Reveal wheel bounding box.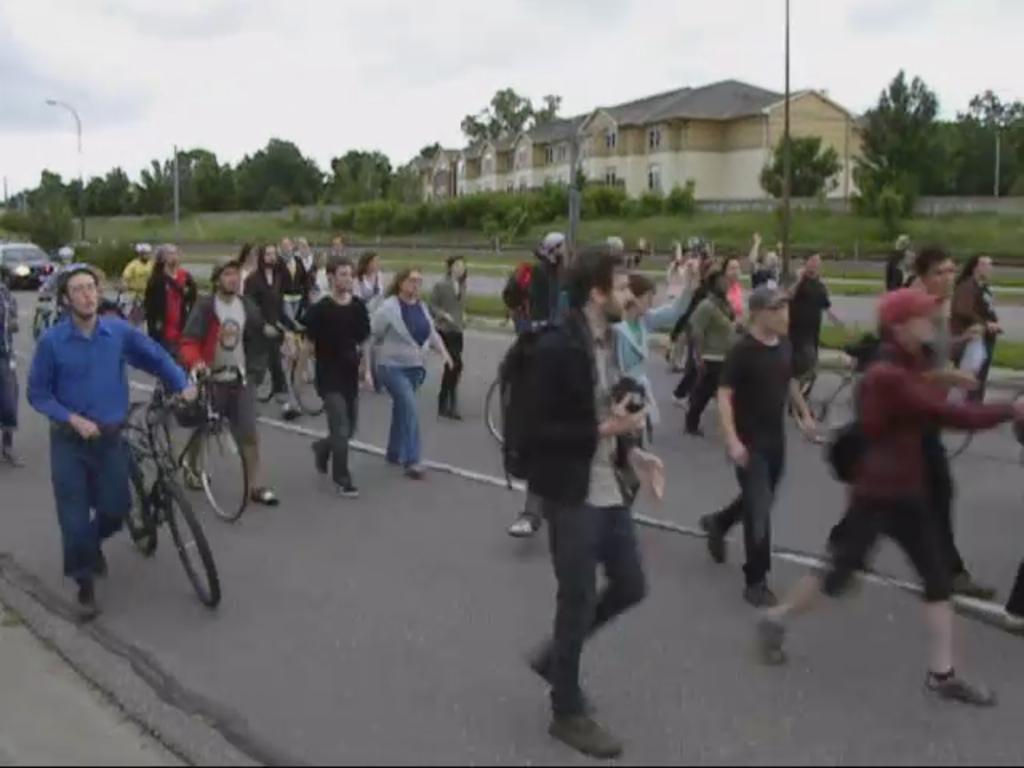
Revealed: 123,462,158,552.
